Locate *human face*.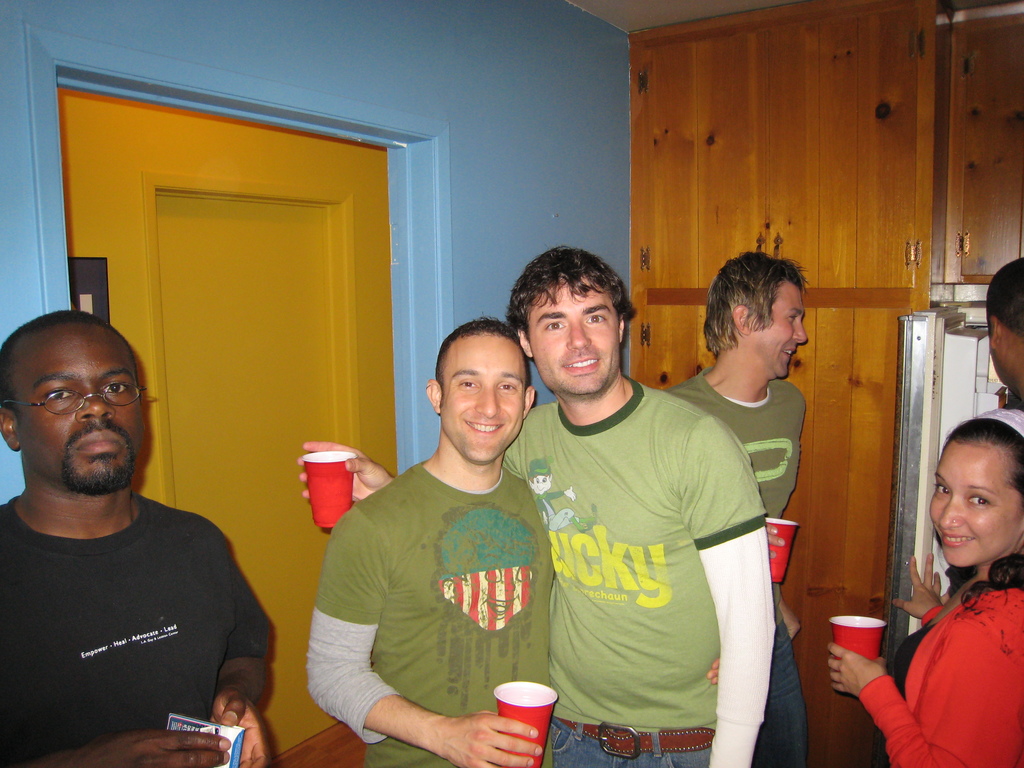
Bounding box: bbox=(928, 436, 1023, 572).
